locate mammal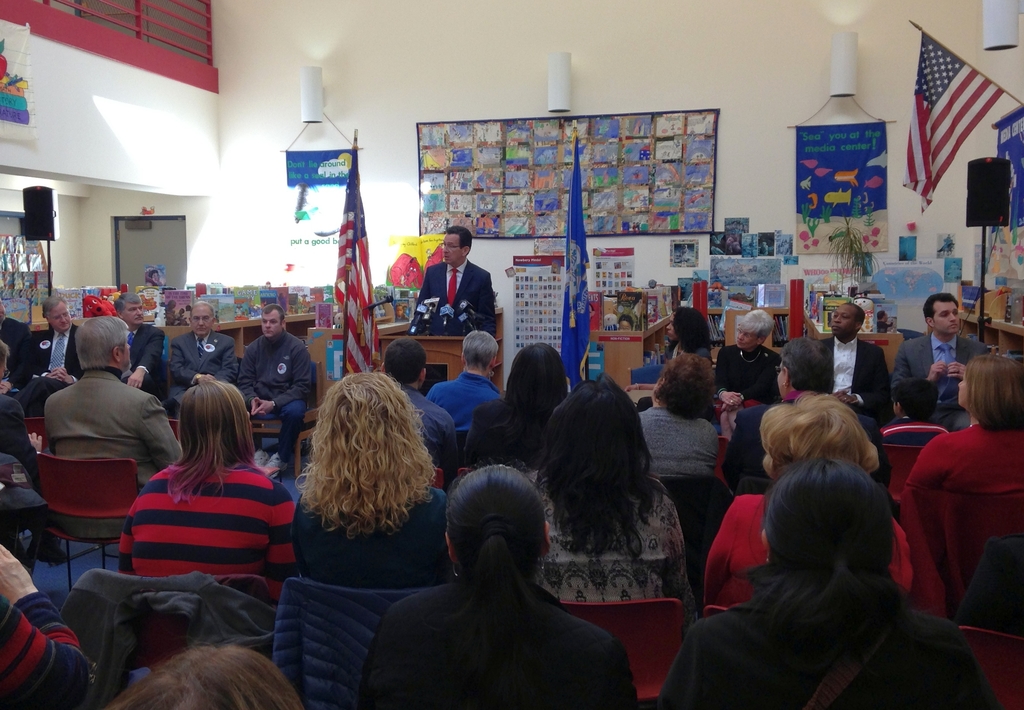
(x1=291, y1=366, x2=447, y2=589)
